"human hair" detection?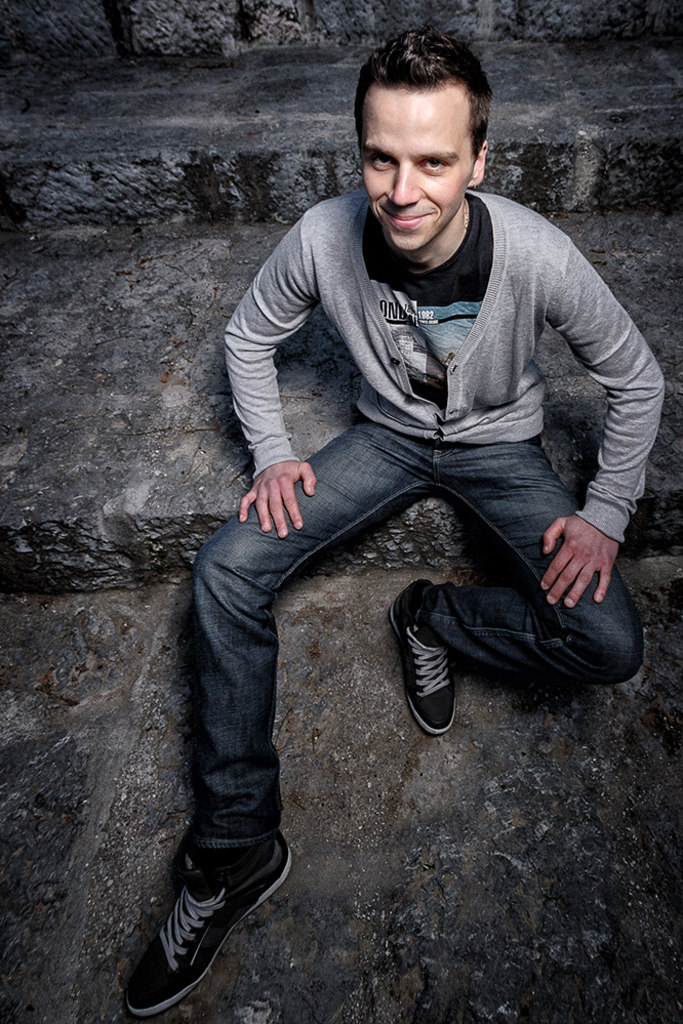
pyautogui.locateOnScreen(347, 25, 493, 167)
